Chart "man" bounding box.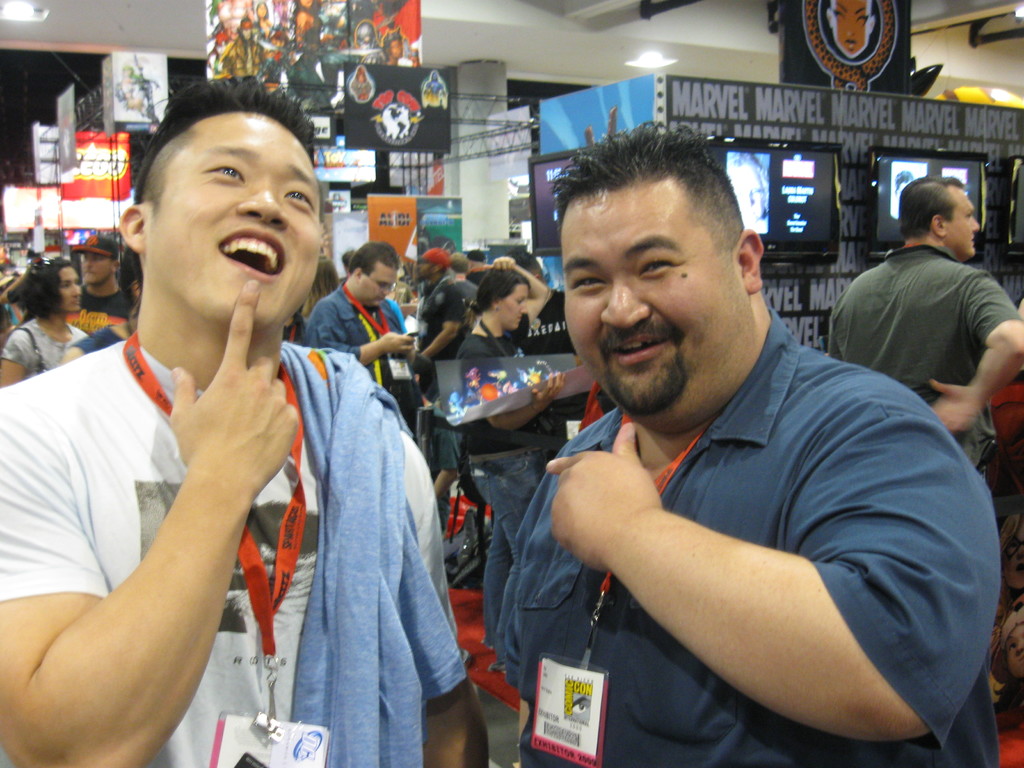
Charted: bbox=[303, 239, 433, 436].
